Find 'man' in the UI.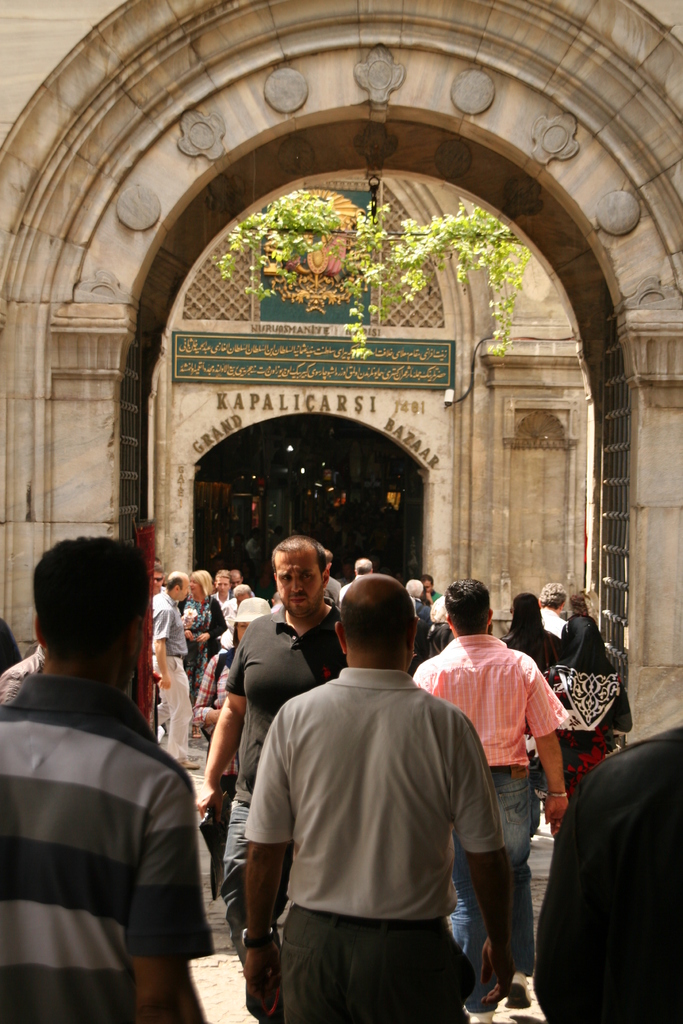
UI element at [410, 578, 570, 1012].
